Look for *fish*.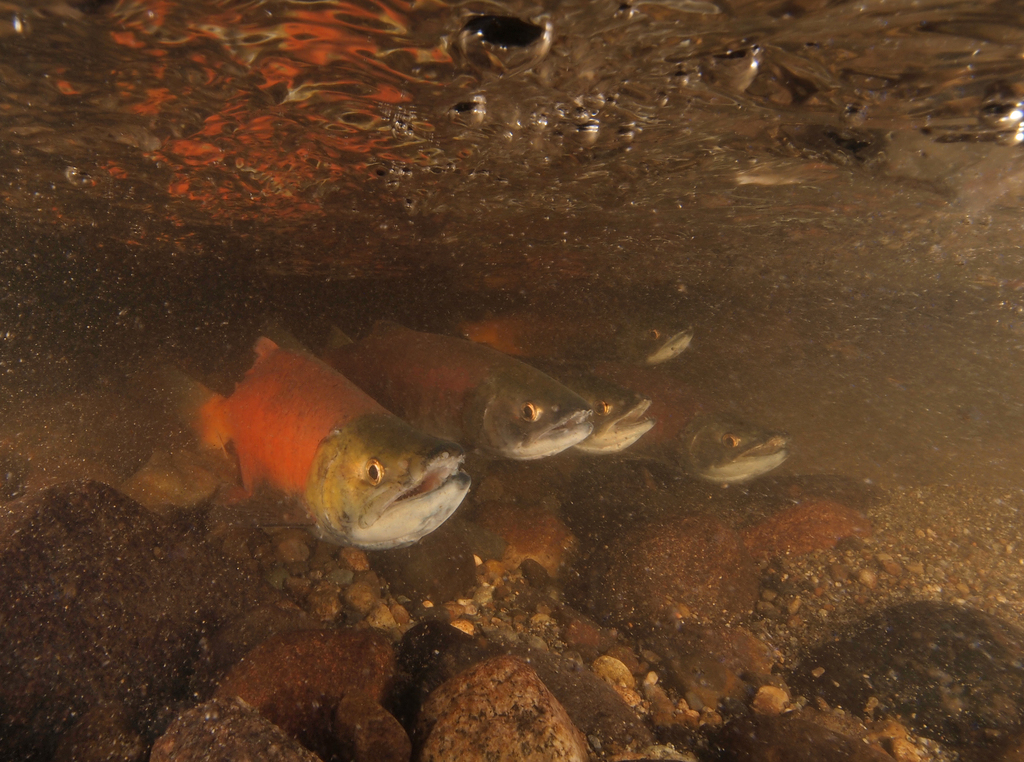
Found: rect(497, 312, 695, 369).
